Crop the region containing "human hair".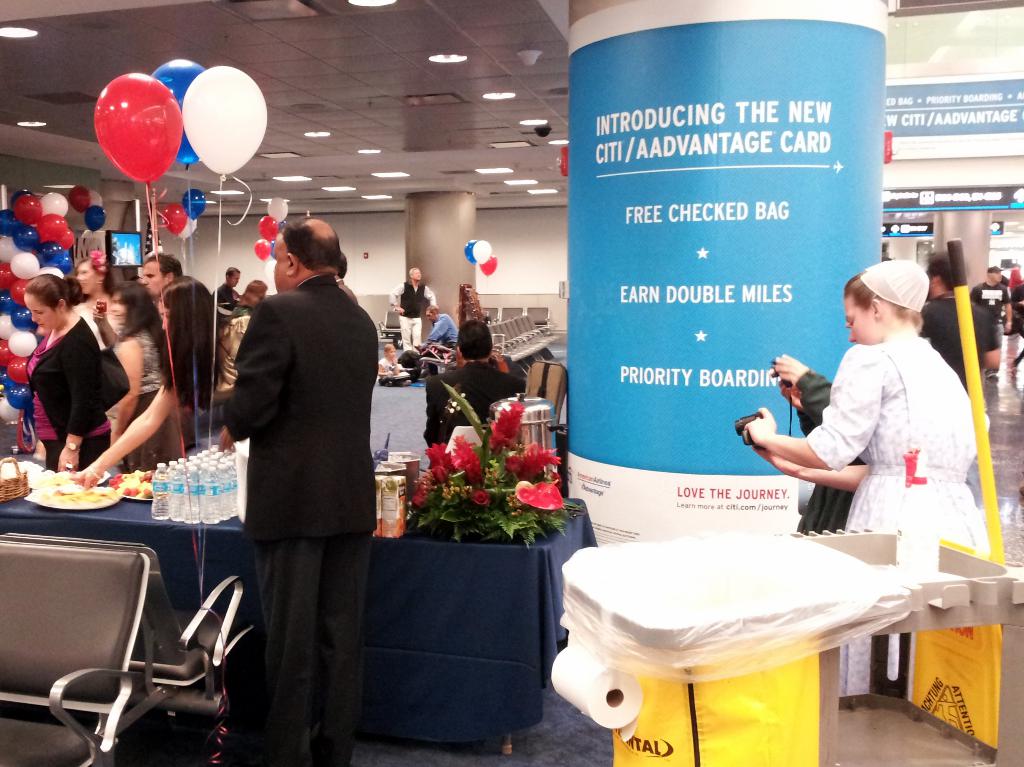
Crop region: {"x1": 21, "y1": 273, "x2": 84, "y2": 314}.
